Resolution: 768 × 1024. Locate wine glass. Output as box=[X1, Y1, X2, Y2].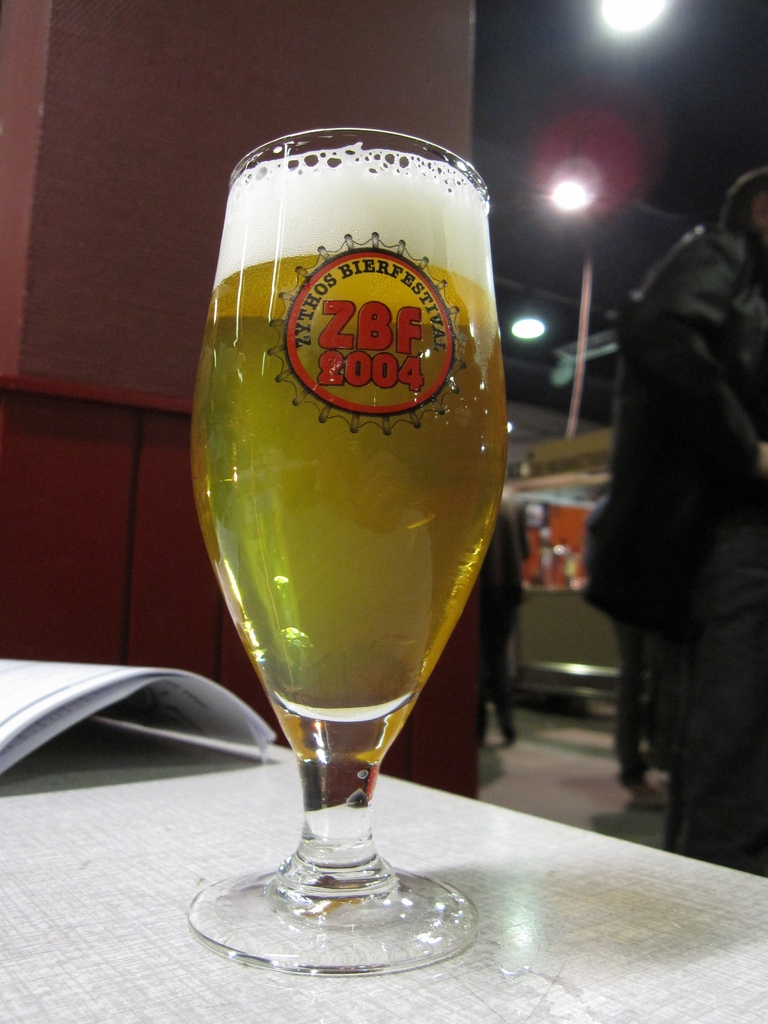
box=[186, 125, 512, 977].
